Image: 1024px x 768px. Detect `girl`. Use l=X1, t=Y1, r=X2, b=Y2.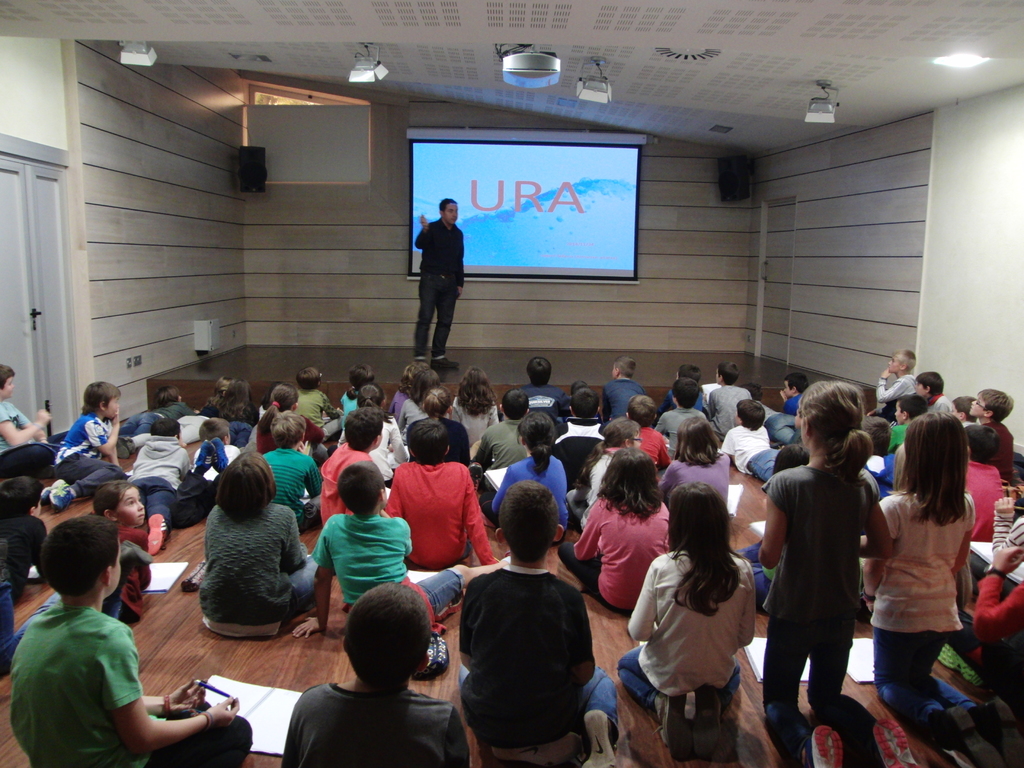
l=551, t=447, r=671, b=611.
